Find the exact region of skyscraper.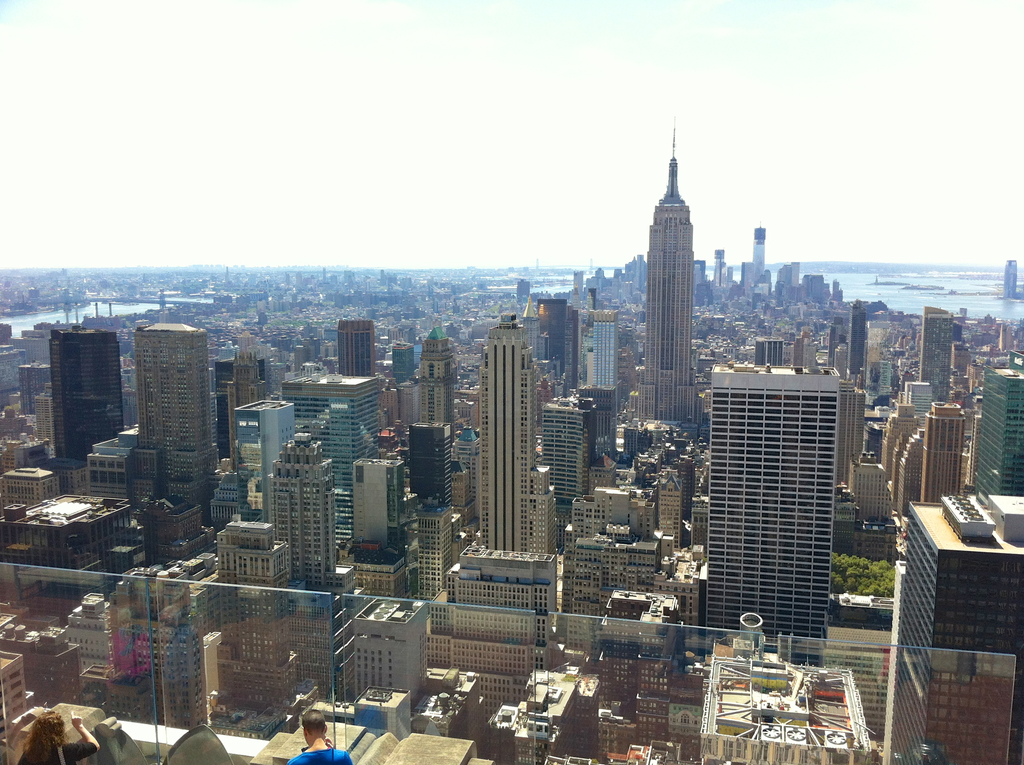
Exact region: [209, 521, 313, 708].
